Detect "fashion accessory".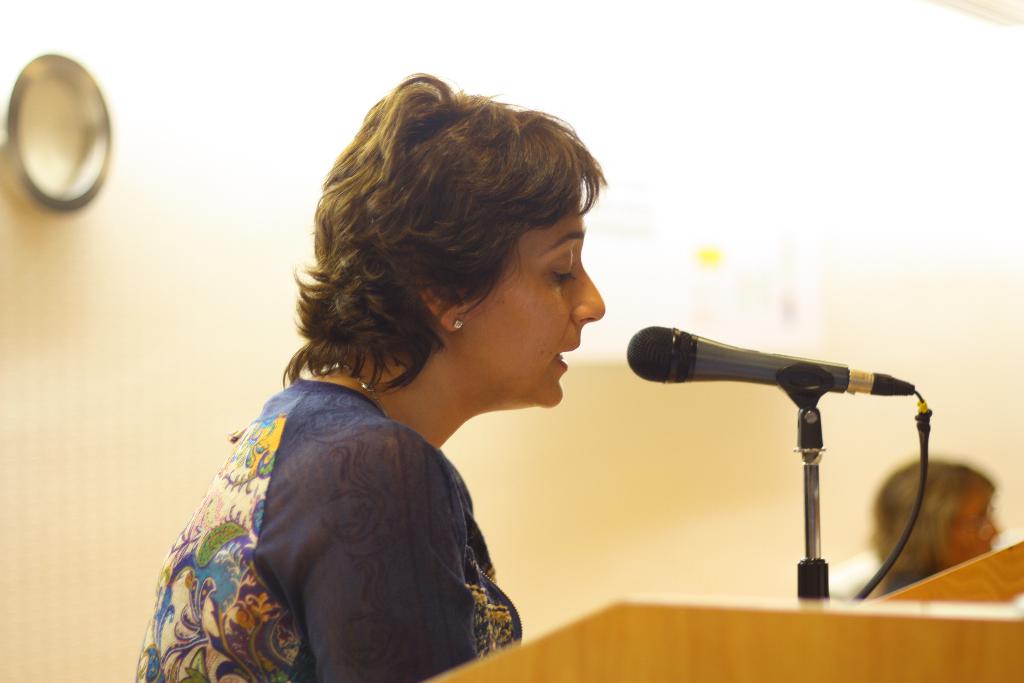
Detected at [314, 361, 390, 416].
